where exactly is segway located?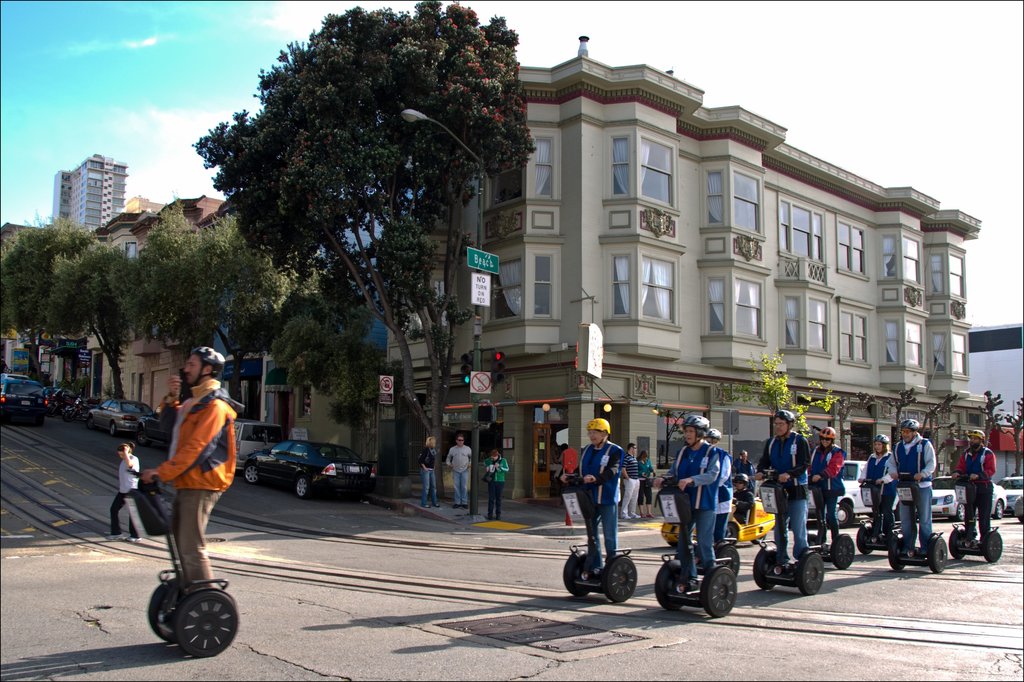
Its bounding box is box=[804, 476, 857, 572].
